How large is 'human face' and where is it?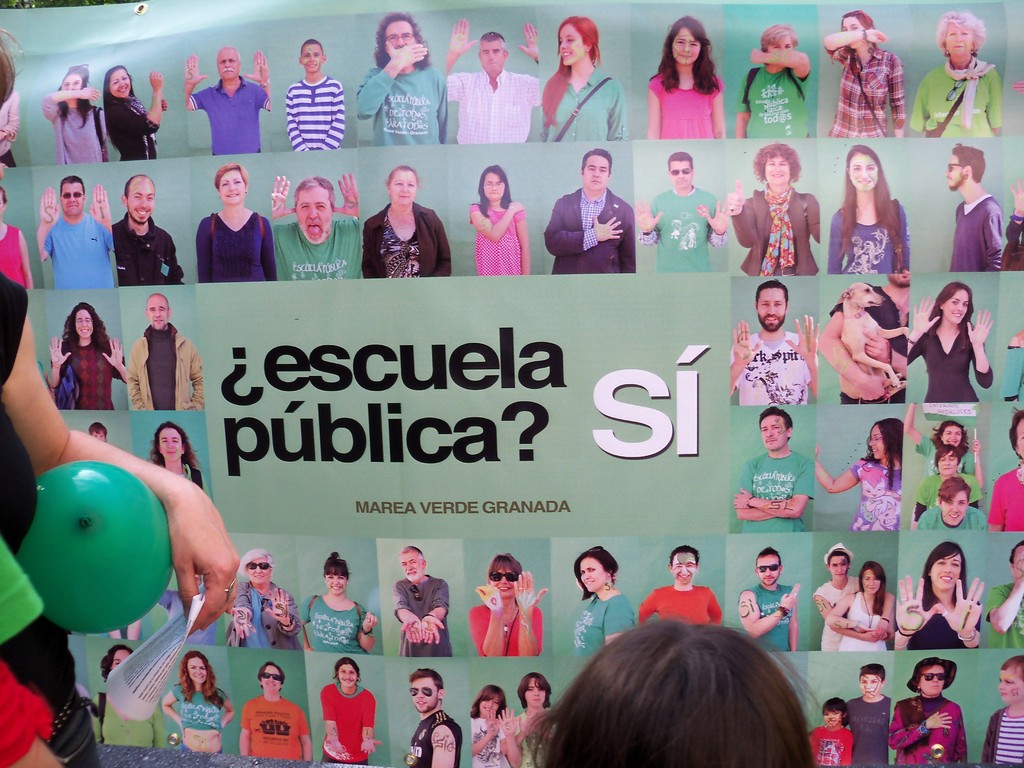
Bounding box: (325, 577, 349, 599).
